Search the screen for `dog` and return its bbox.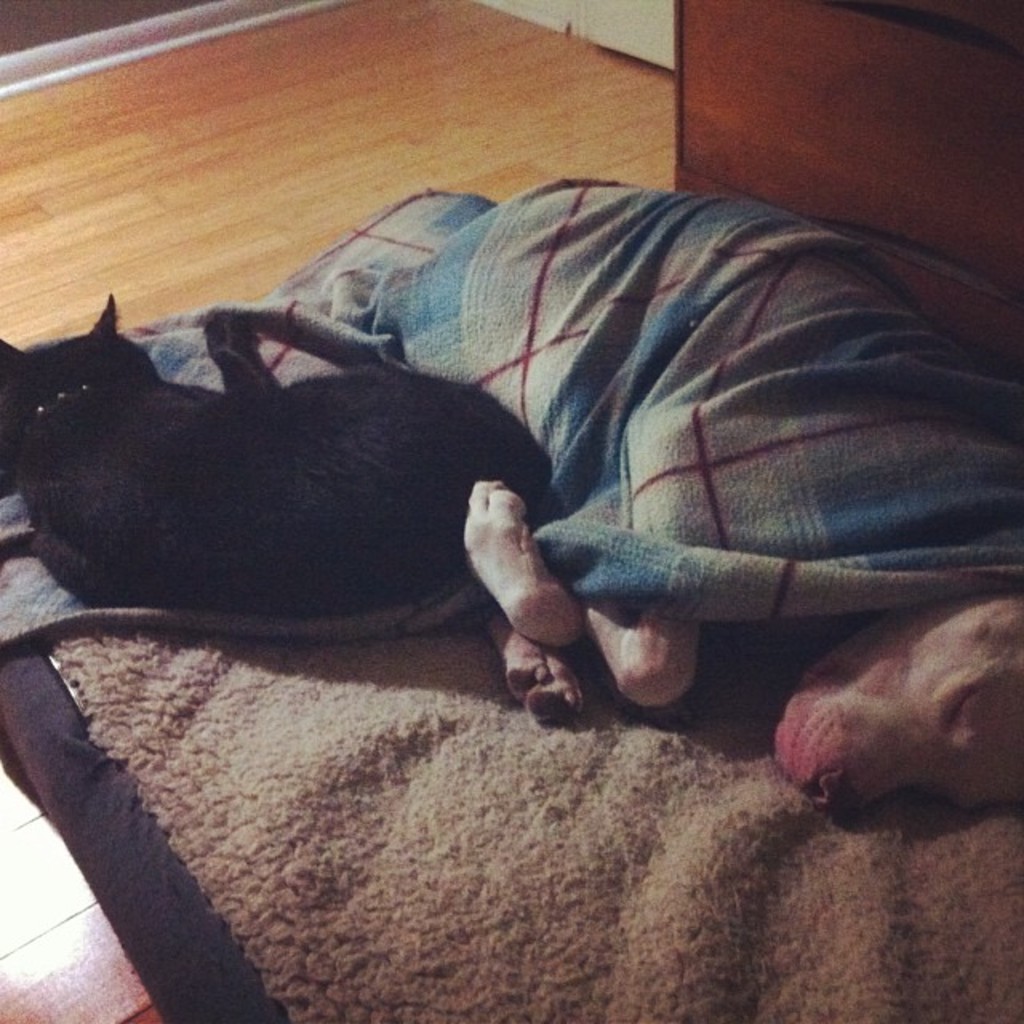
Found: locate(0, 283, 549, 614).
